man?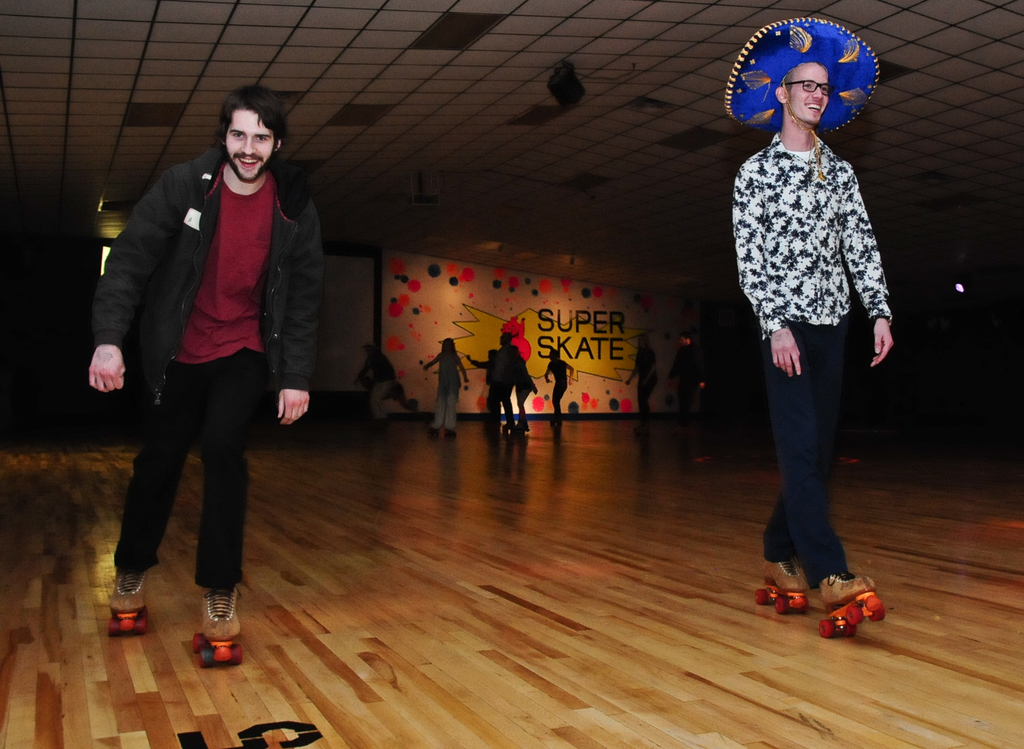
[87,91,324,641]
